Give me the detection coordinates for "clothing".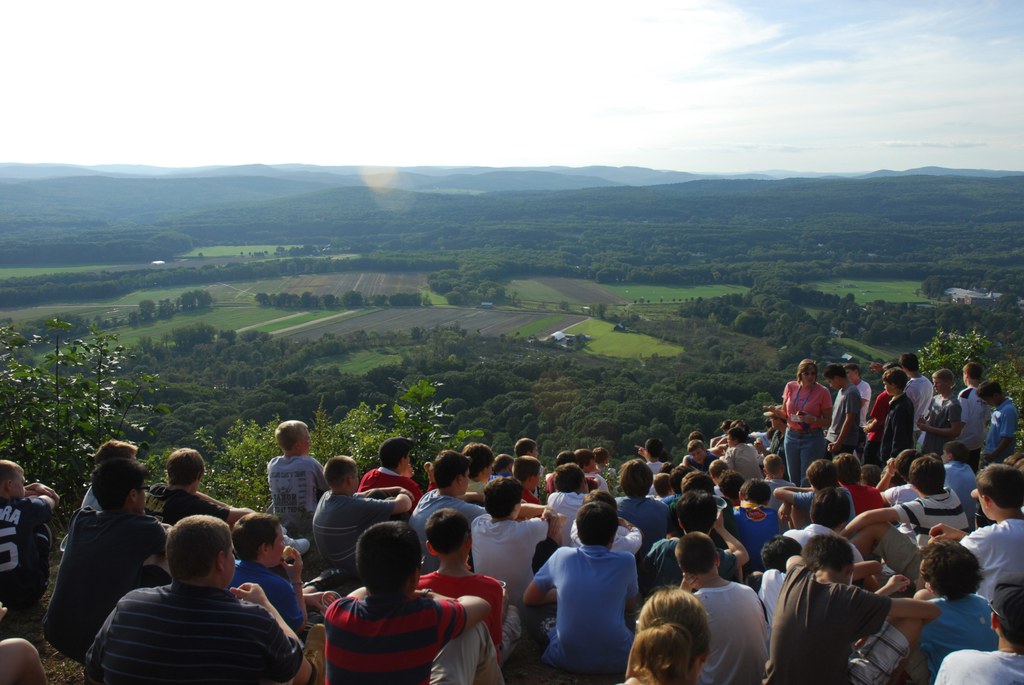
41/506/175/667.
